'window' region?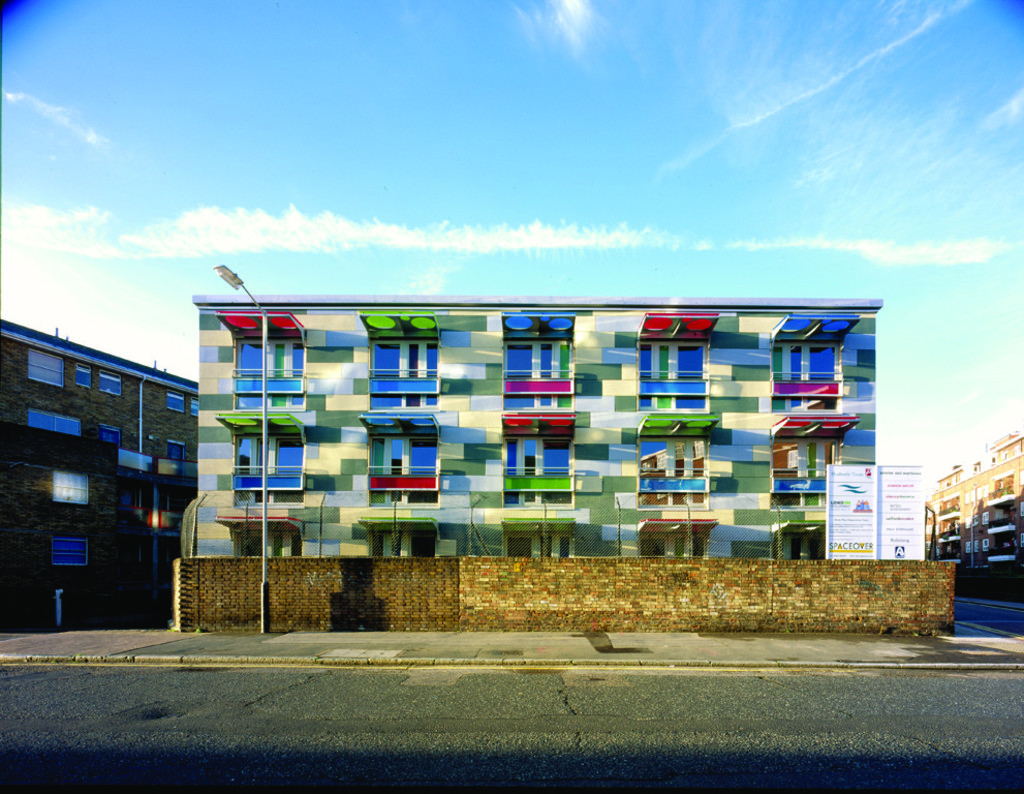
{"x1": 506, "y1": 332, "x2": 570, "y2": 410}
